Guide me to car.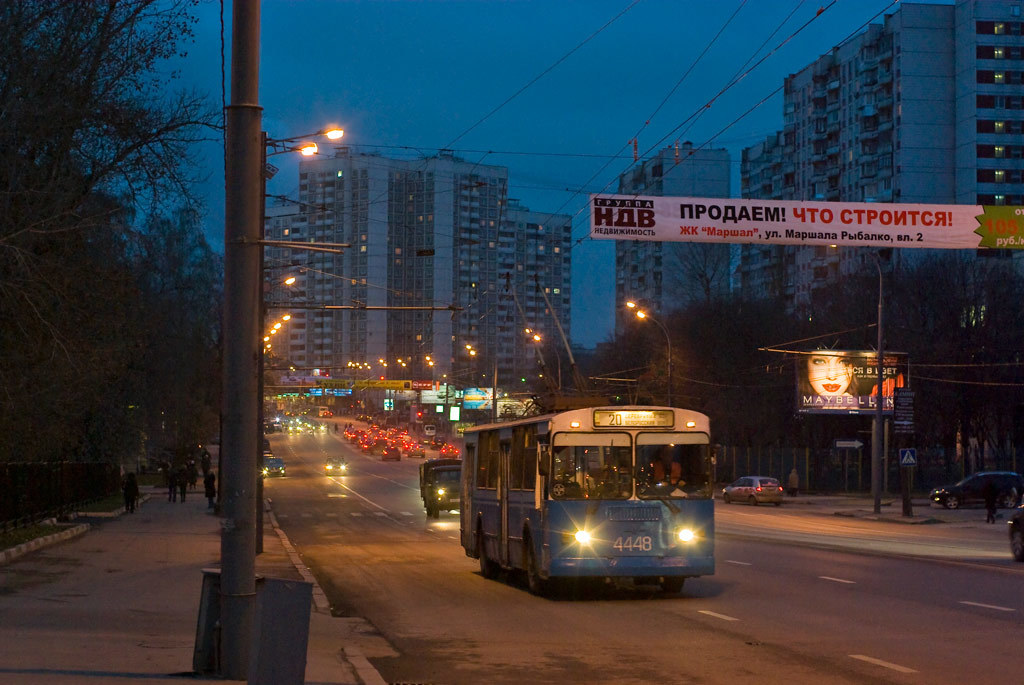
Guidance: box=[721, 470, 787, 508].
